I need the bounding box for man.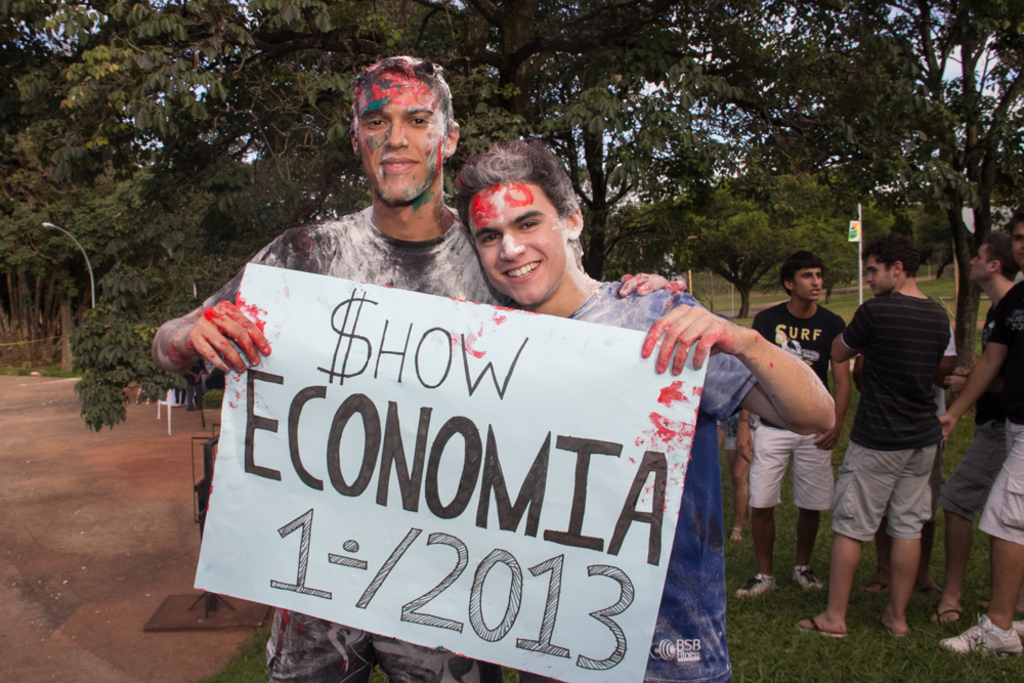
Here it is: 732 254 848 600.
